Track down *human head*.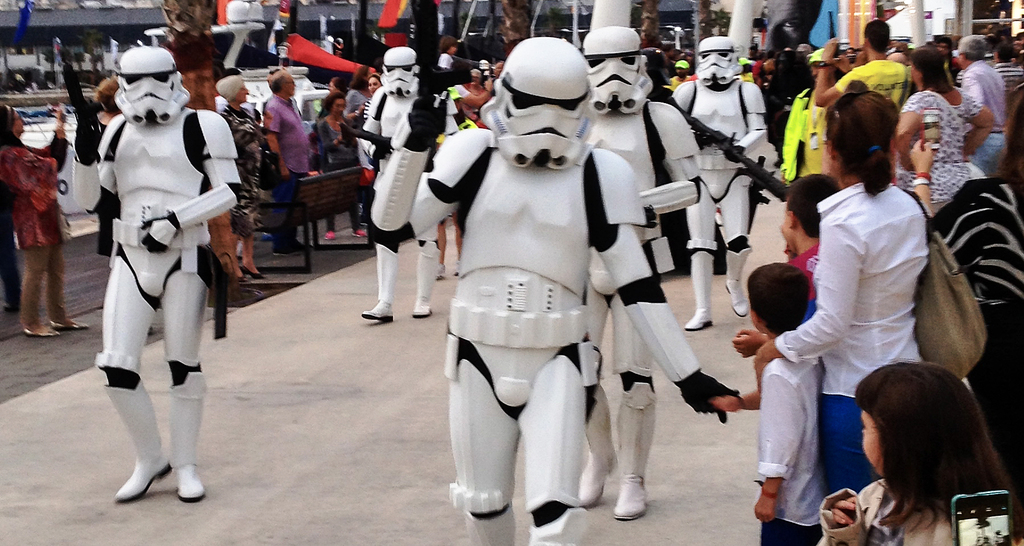
Tracked to select_region(0, 106, 22, 136).
